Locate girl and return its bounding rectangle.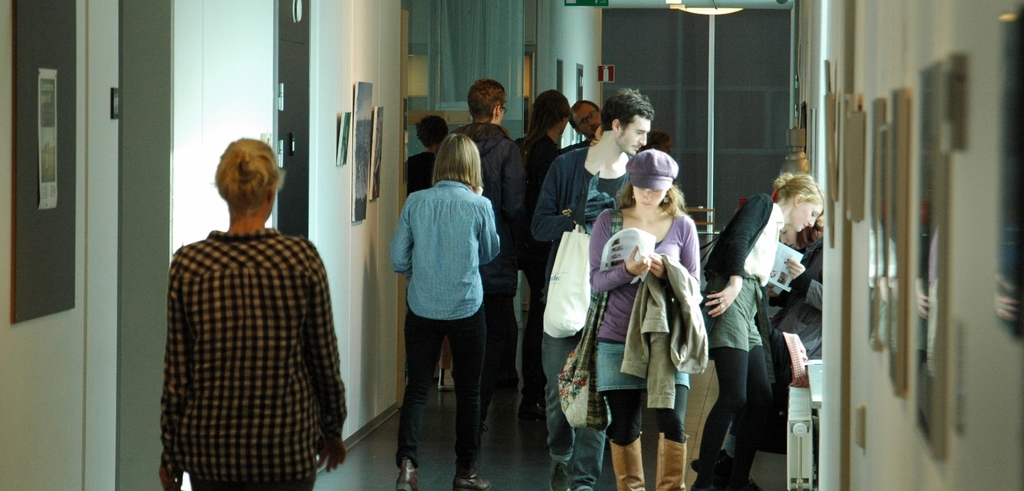
bbox(389, 134, 500, 490).
